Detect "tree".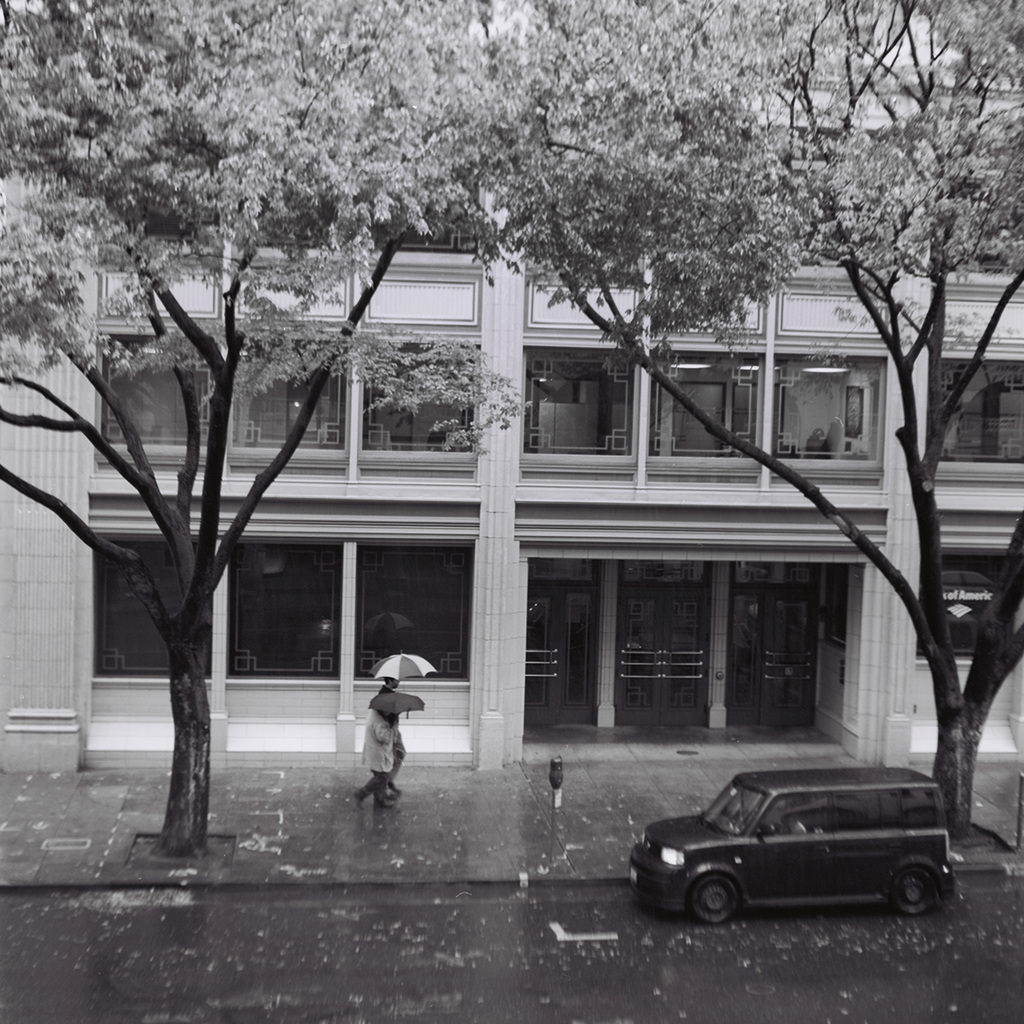
Detected at <bbox>483, 0, 1023, 868</bbox>.
